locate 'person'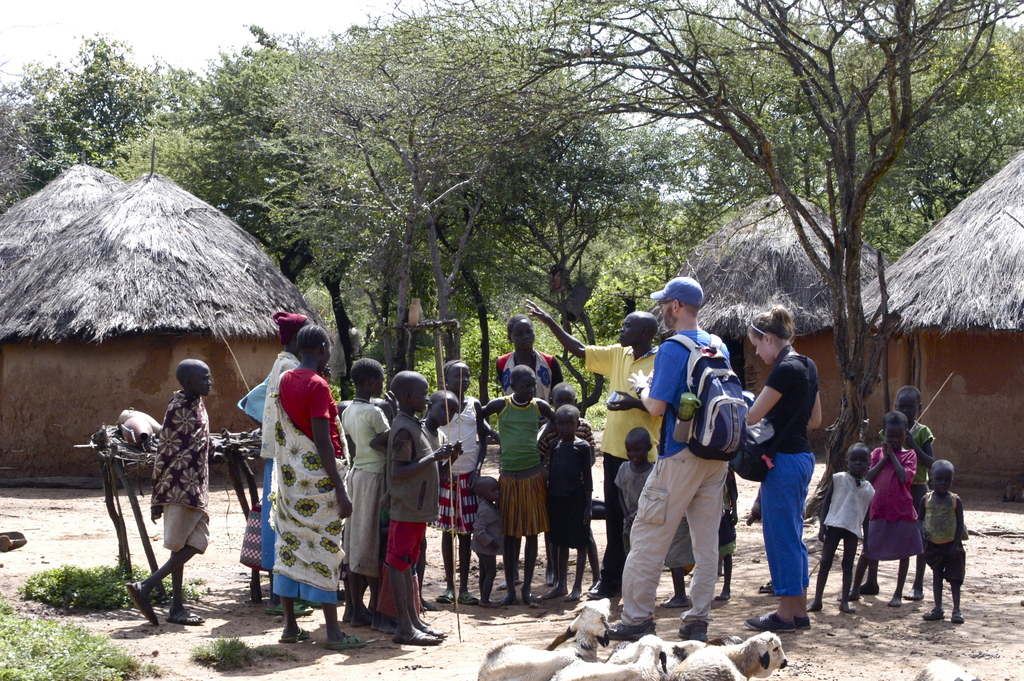
x1=736 y1=306 x2=825 y2=635
